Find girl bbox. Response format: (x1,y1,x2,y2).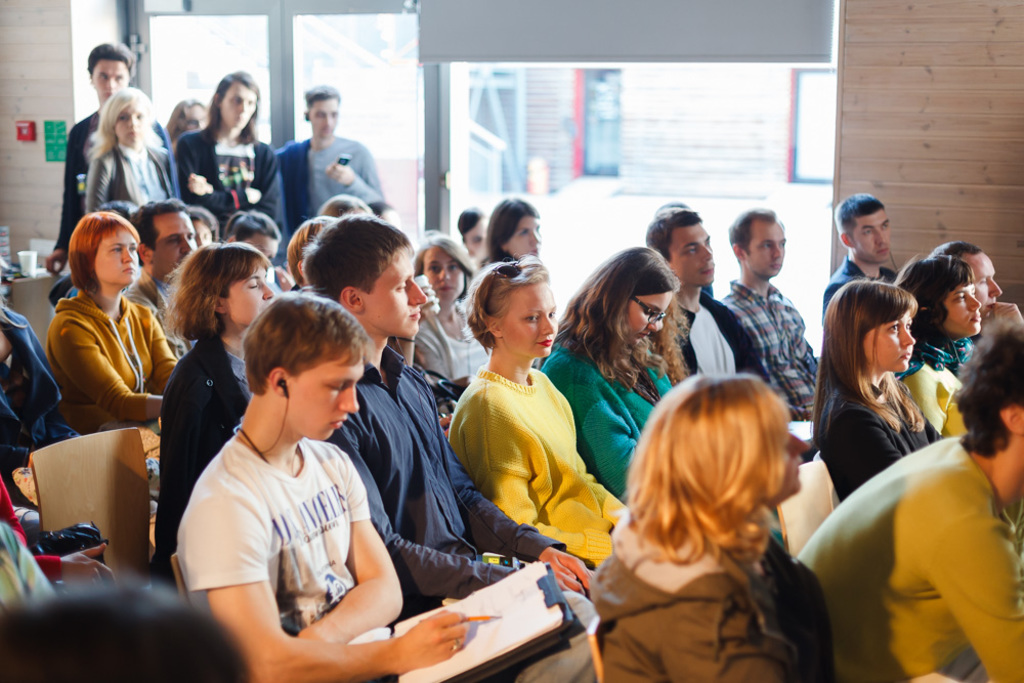
(47,212,184,496).
